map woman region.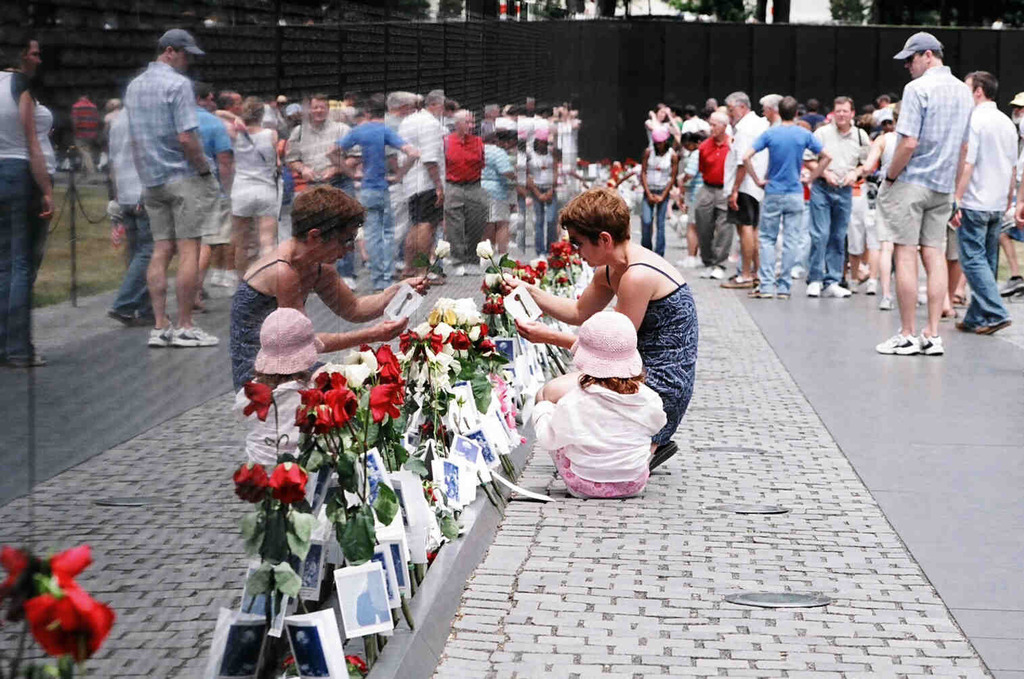
Mapped to box(638, 124, 681, 250).
